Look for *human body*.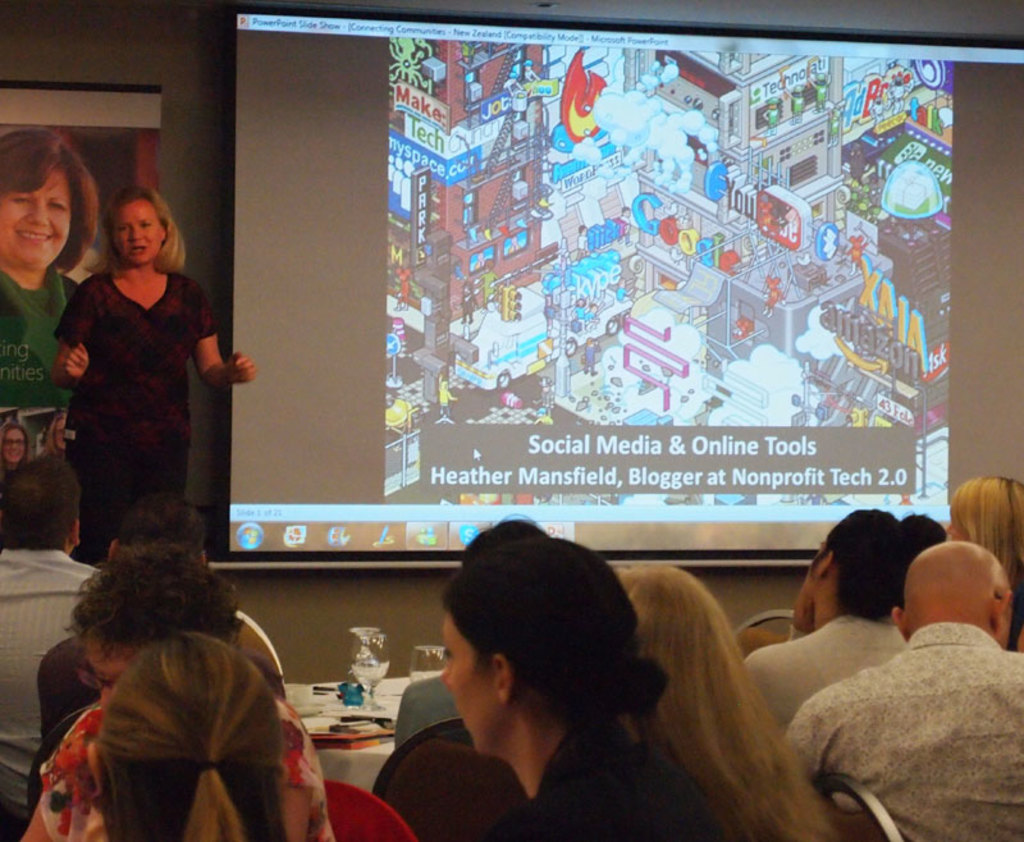
Found: Rect(1, 406, 35, 467).
